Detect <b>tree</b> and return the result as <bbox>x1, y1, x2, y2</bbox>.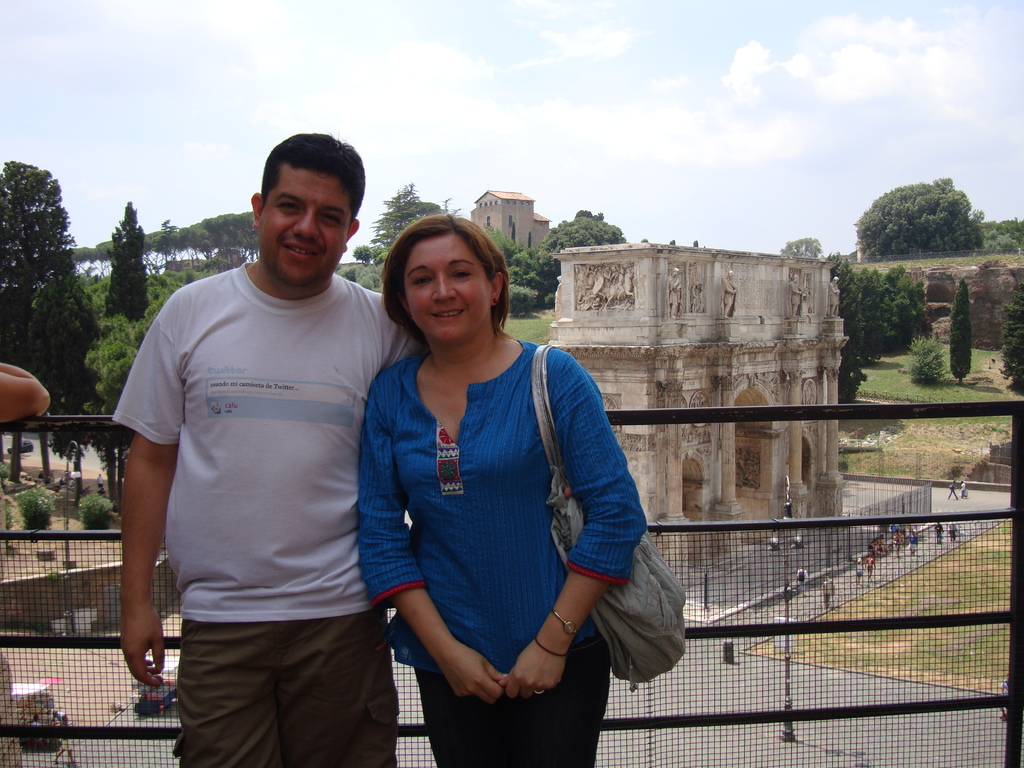
<bbox>856, 264, 888, 364</bbox>.
